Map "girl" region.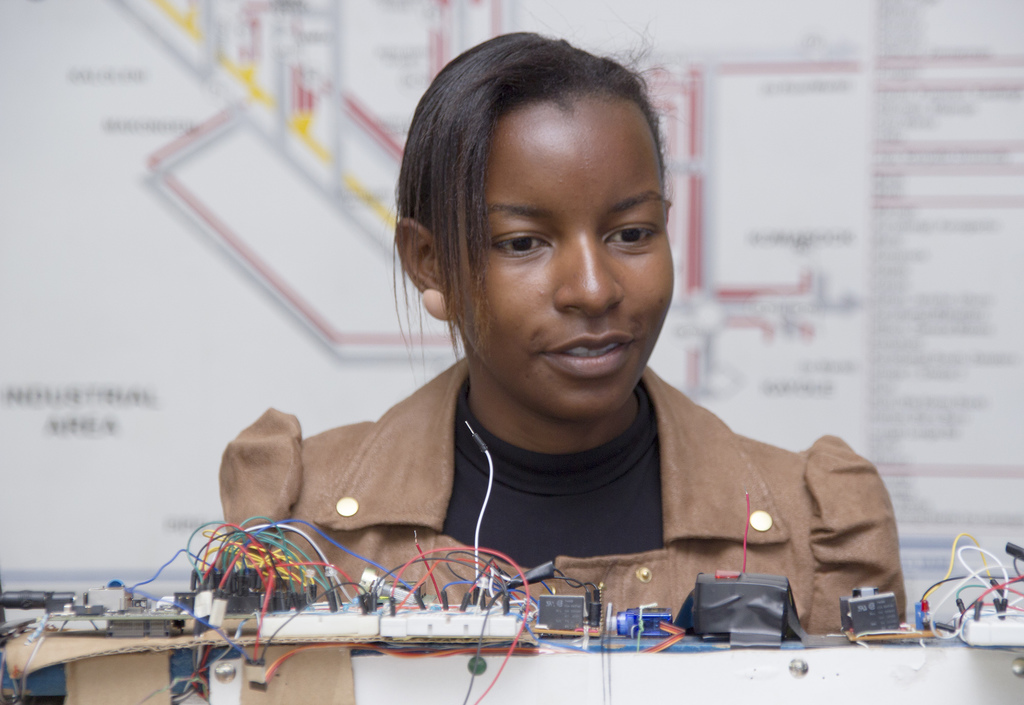
Mapped to [215, 29, 909, 622].
